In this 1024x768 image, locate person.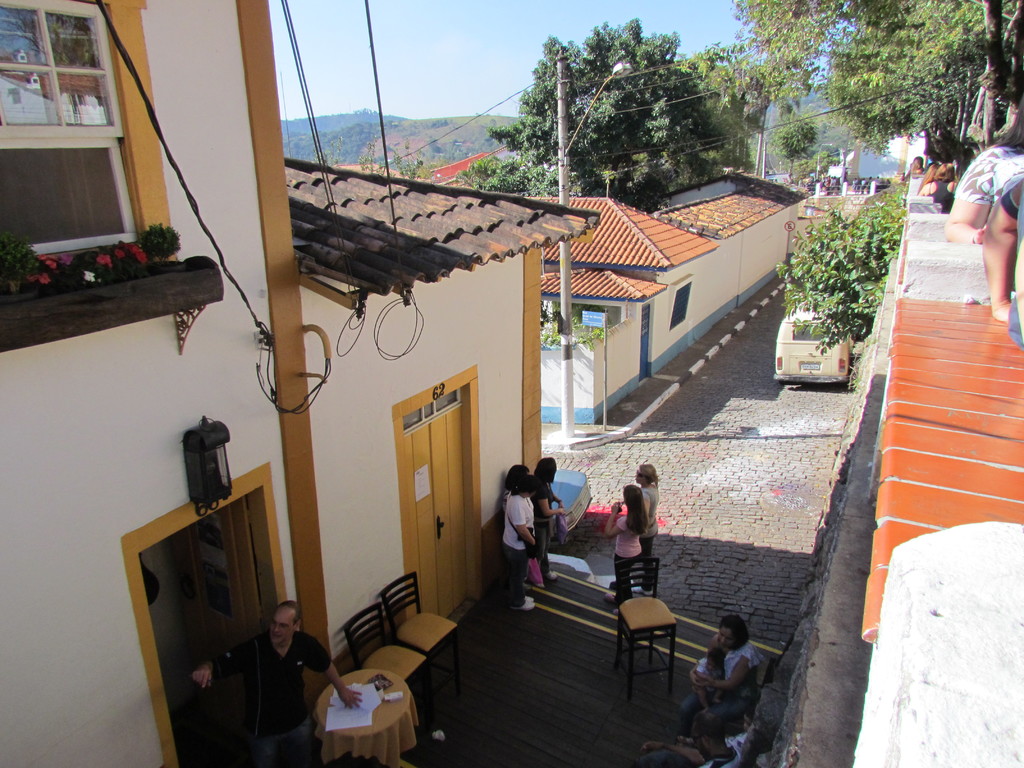
Bounding box: pyautogui.locateOnScreen(538, 456, 564, 577).
